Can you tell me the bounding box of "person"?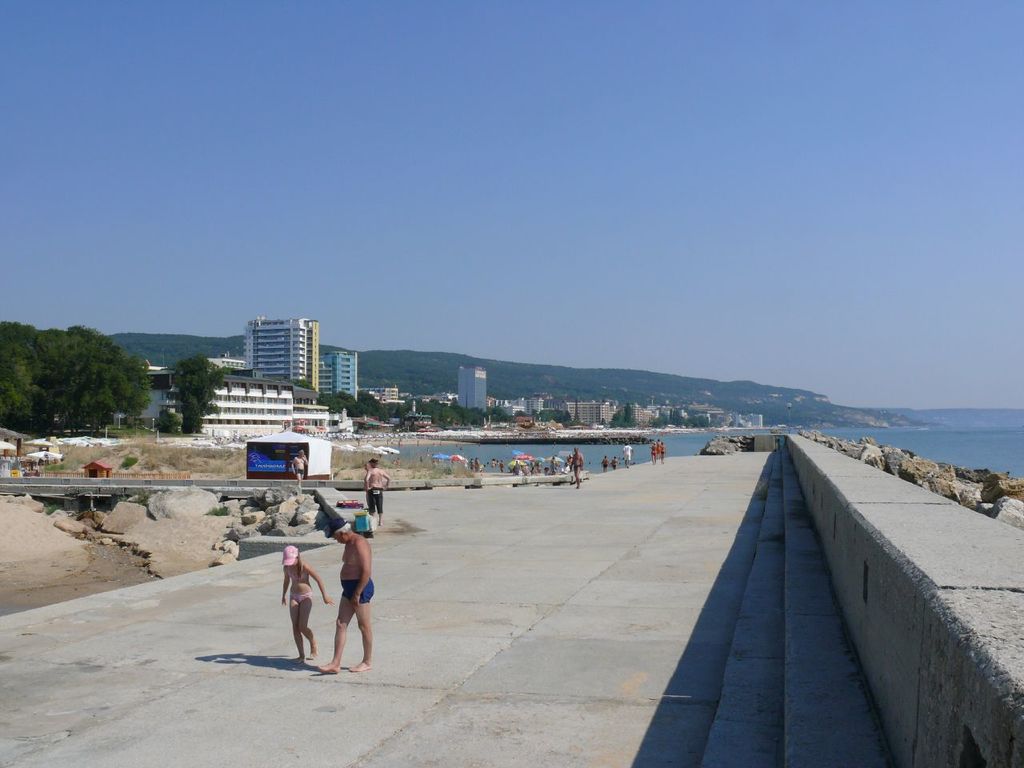
[282,543,335,666].
